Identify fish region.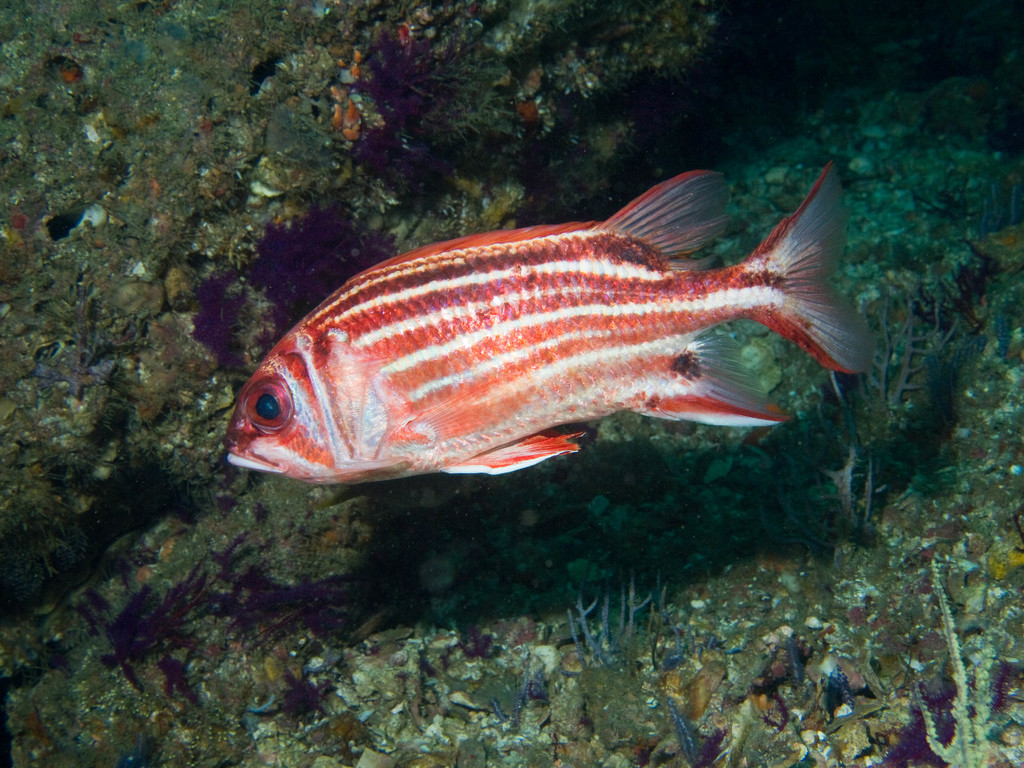
Region: (222, 171, 880, 477).
